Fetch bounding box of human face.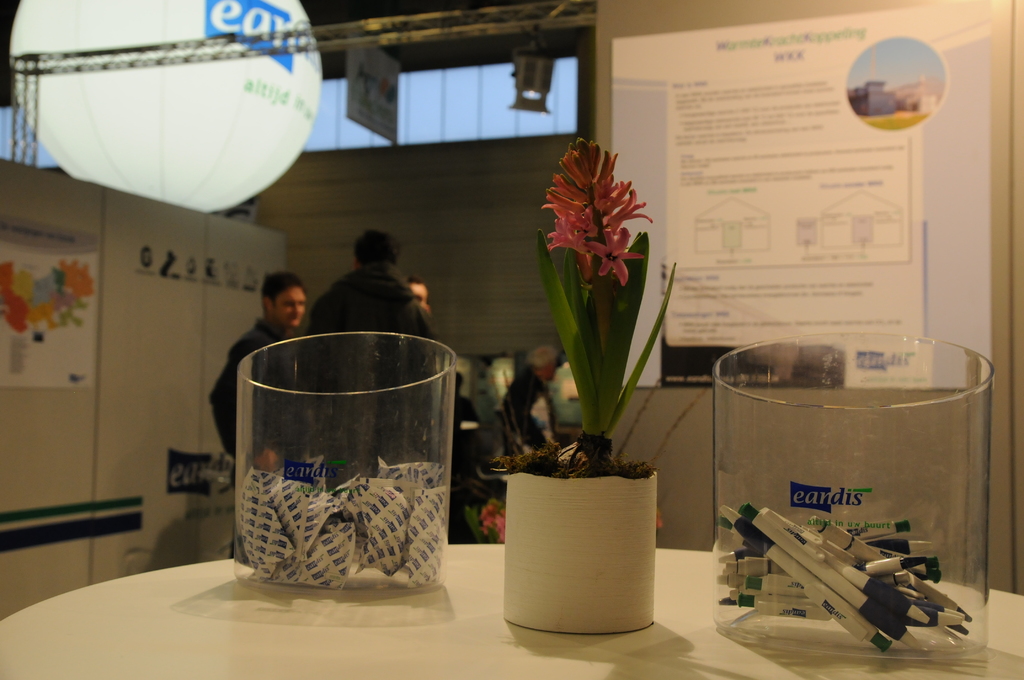
Bbox: pyautogui.locateOnScreen(271, 286, 308, 329).
